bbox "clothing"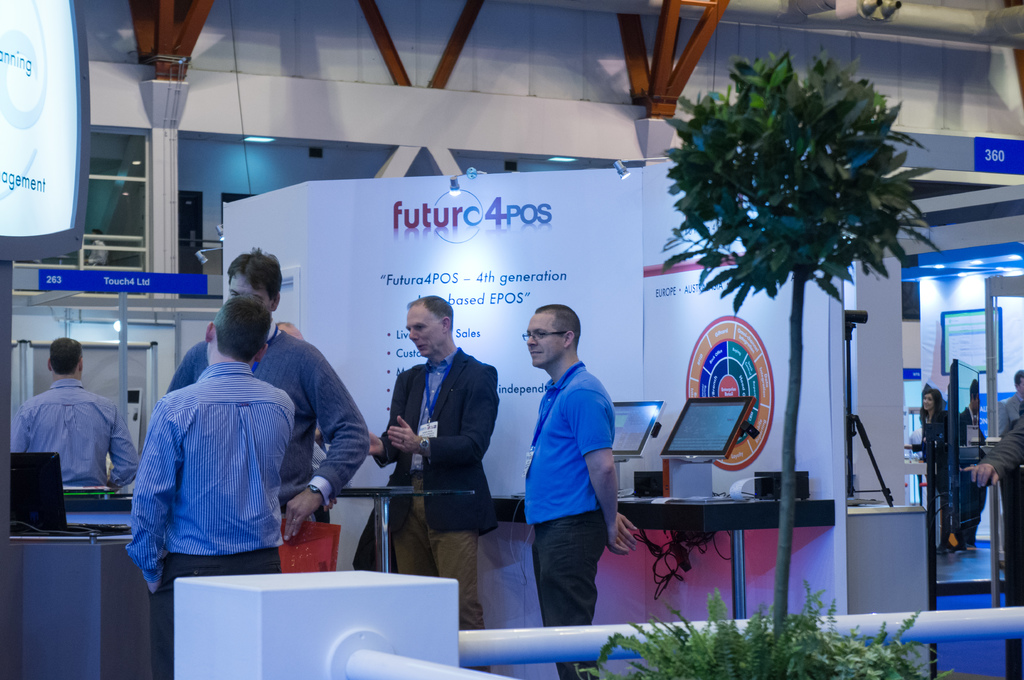
{"x1": 128, "y1": 358, "x2": 291, "y2": 679}
